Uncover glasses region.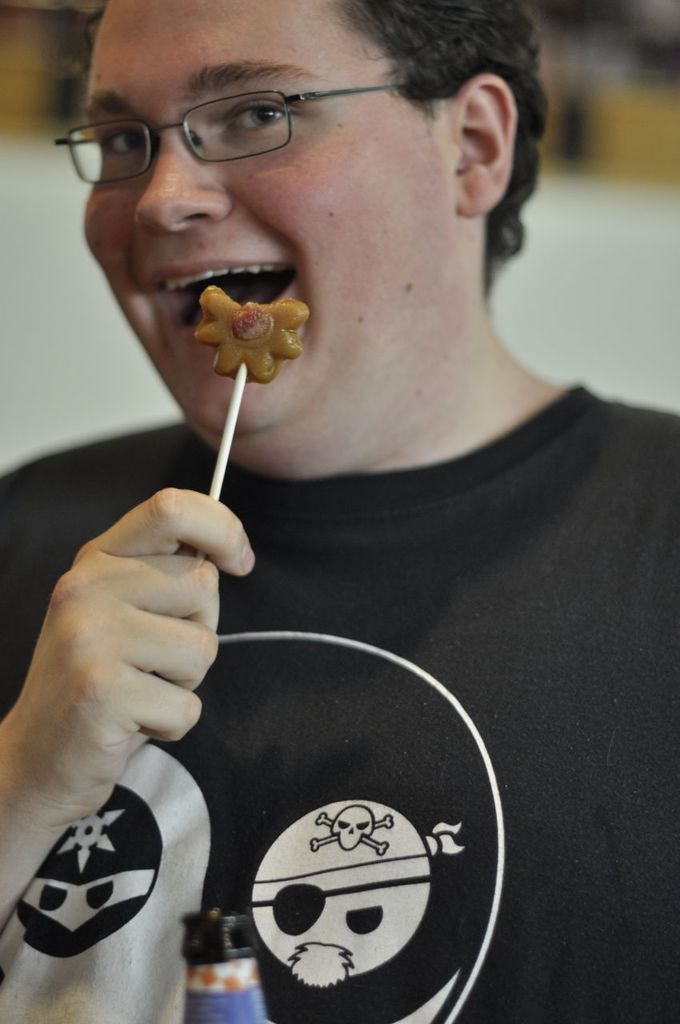
Uncovered: pyautogui.locateOnScreen(40, 66, 482, 208).
